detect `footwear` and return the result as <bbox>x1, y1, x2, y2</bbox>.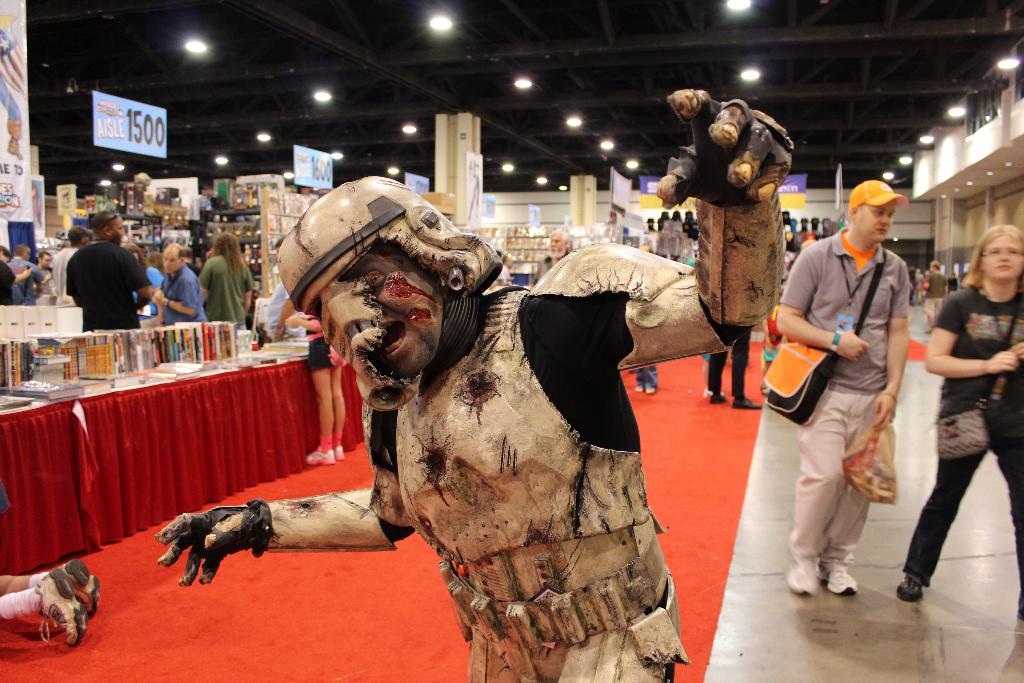
<bbox>895, 572, 924, 604</bbox>.
